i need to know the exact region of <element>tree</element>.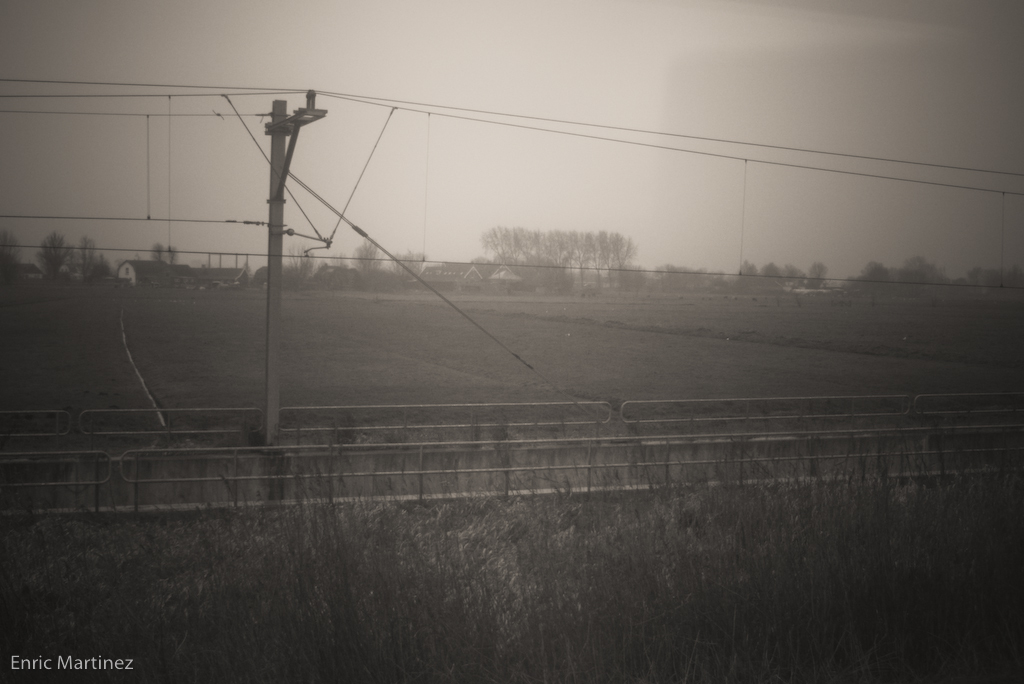
Region: x1=514 y1=227 x2=546 y2=264.
